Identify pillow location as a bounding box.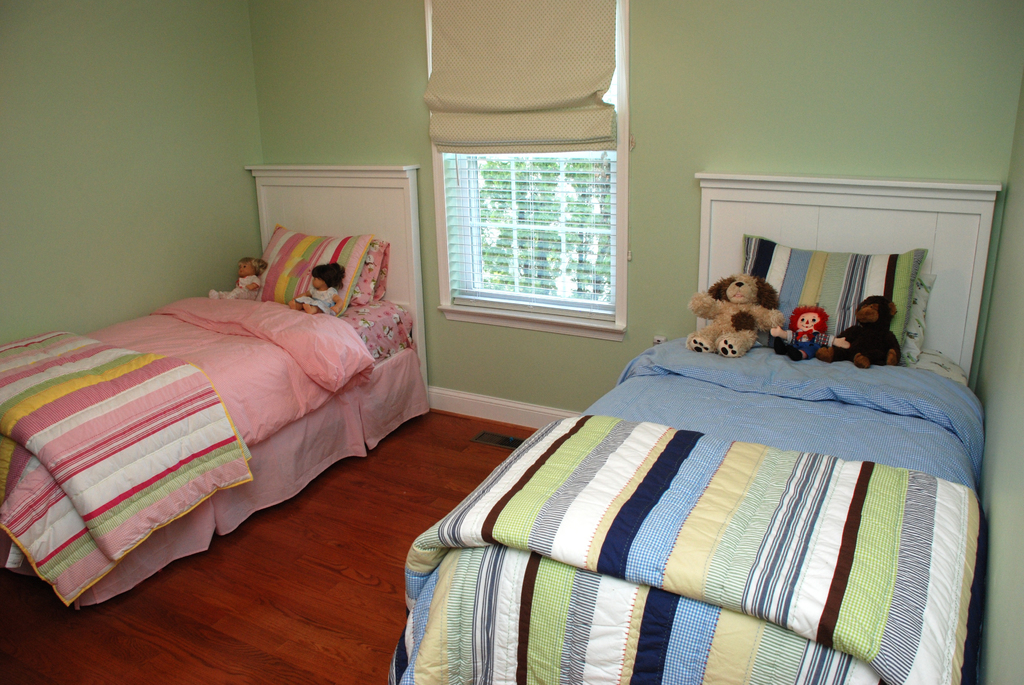
740,231,922,342.
